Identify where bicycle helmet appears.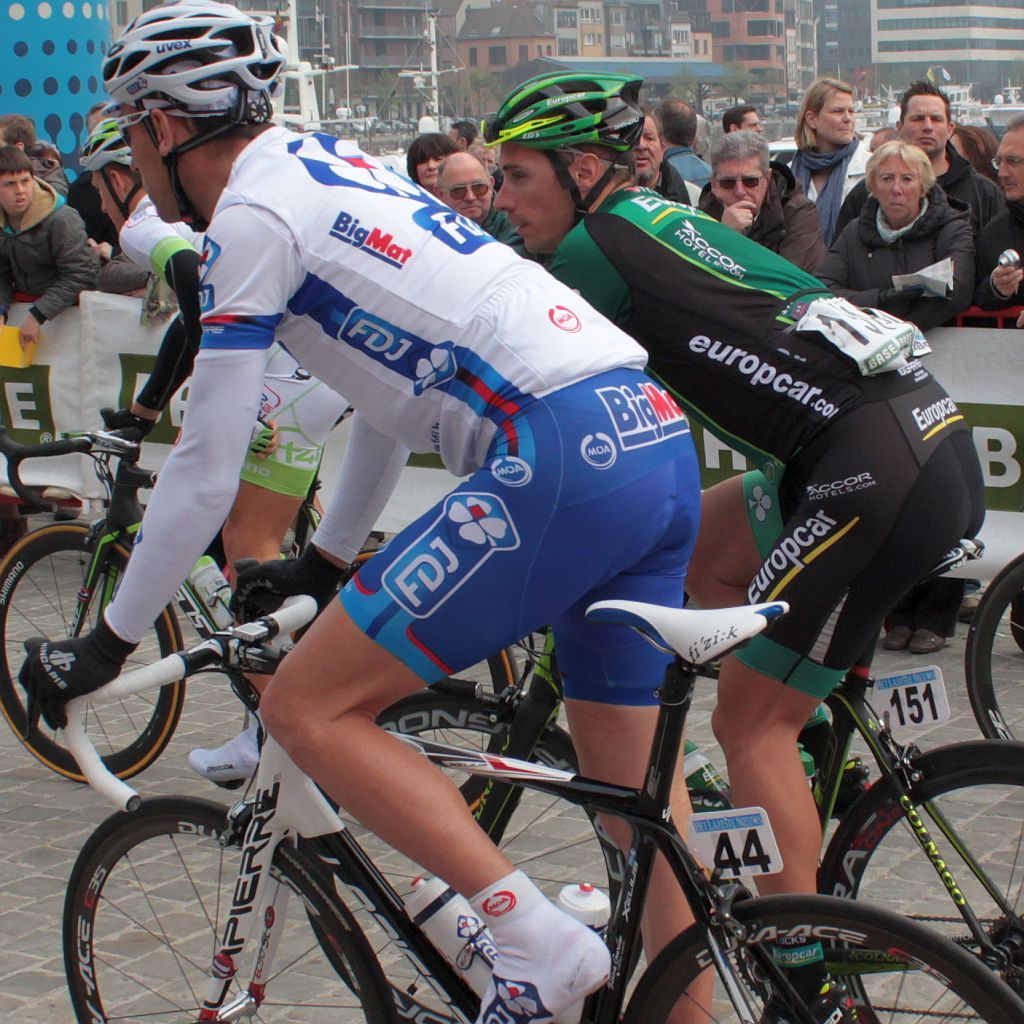
Appears at region(472, 78, 640, 218).
